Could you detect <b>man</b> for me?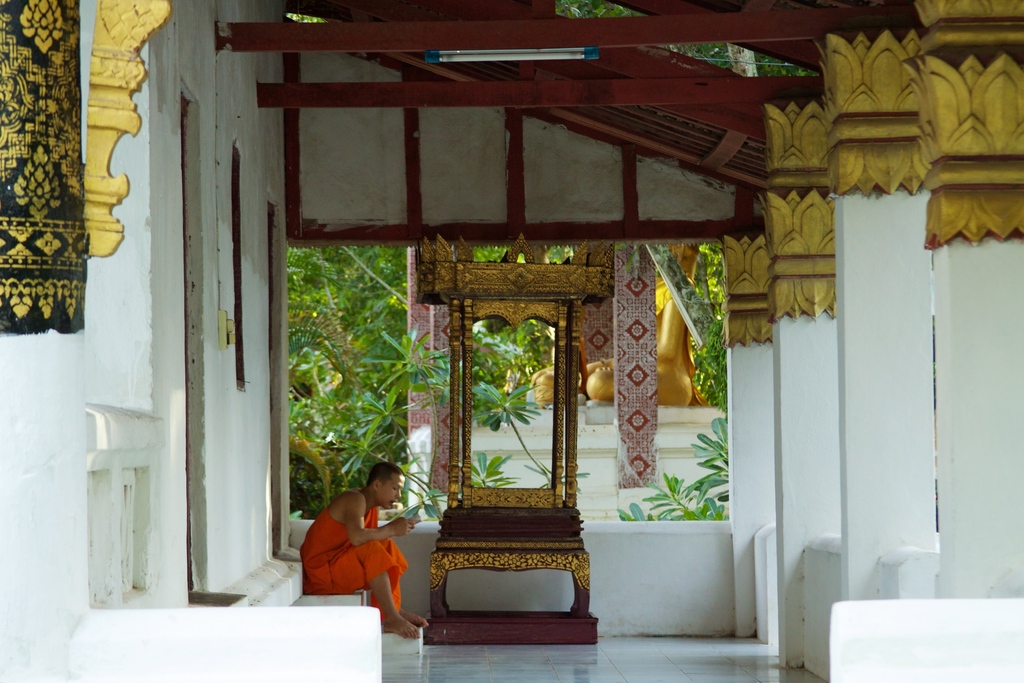
Detection result: x1=294 y1=468 x2=429 y2=629.
